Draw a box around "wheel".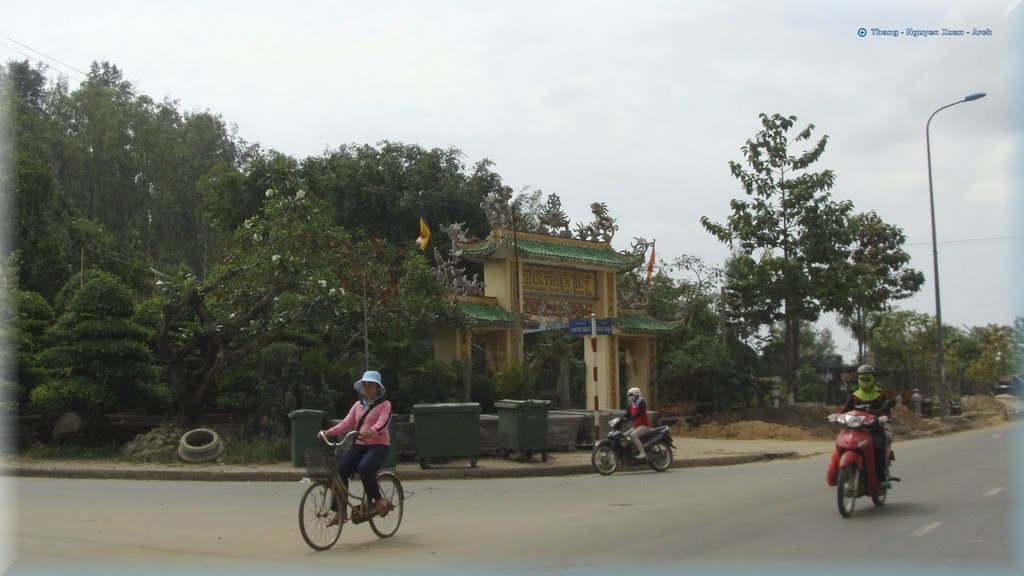
Rect(592, 438, 623, 476).
